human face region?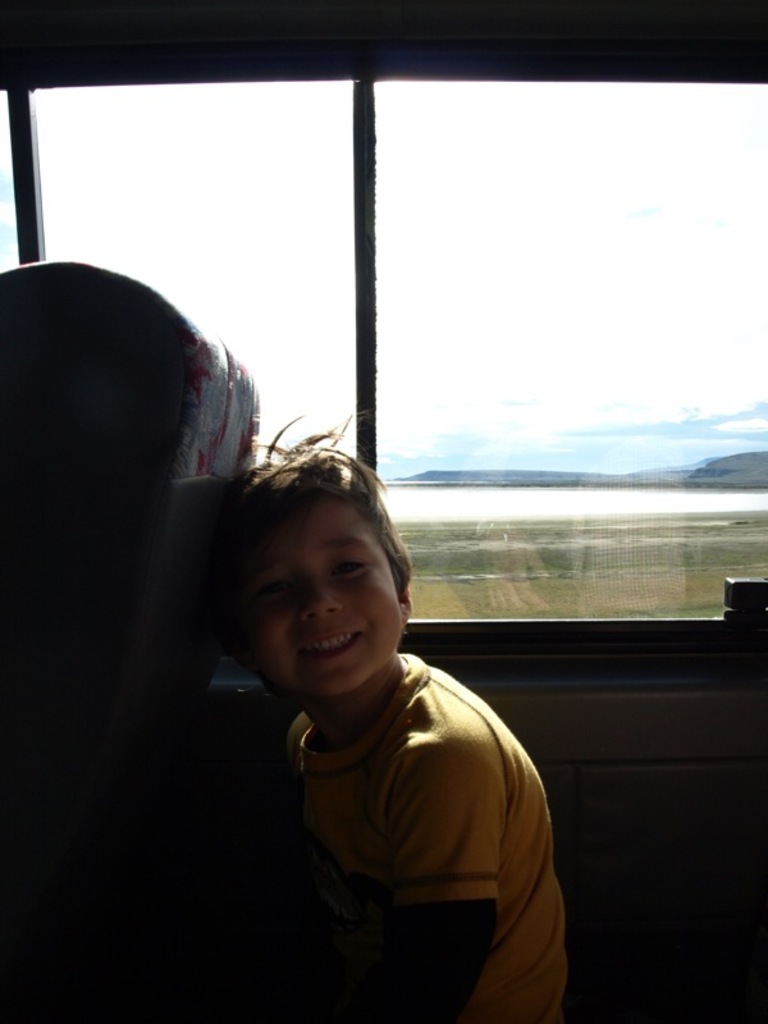
[229,500,406,694]
